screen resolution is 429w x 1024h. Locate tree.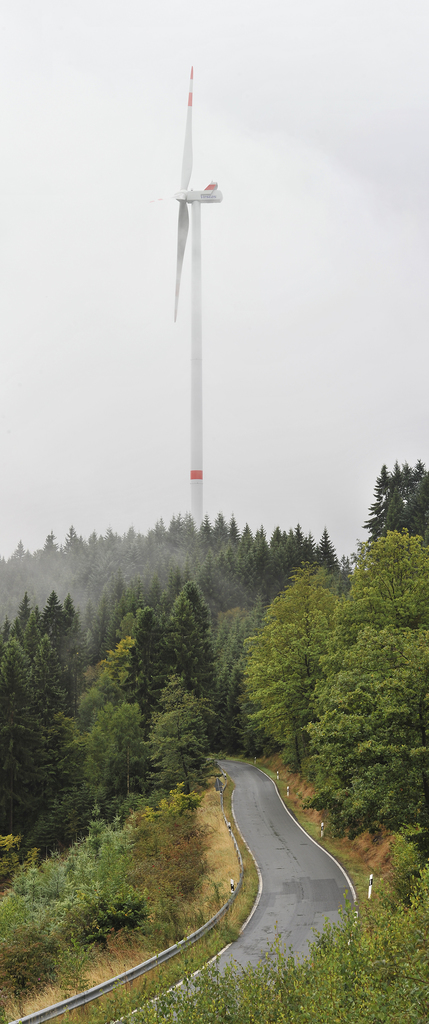
235 522 253 561.
